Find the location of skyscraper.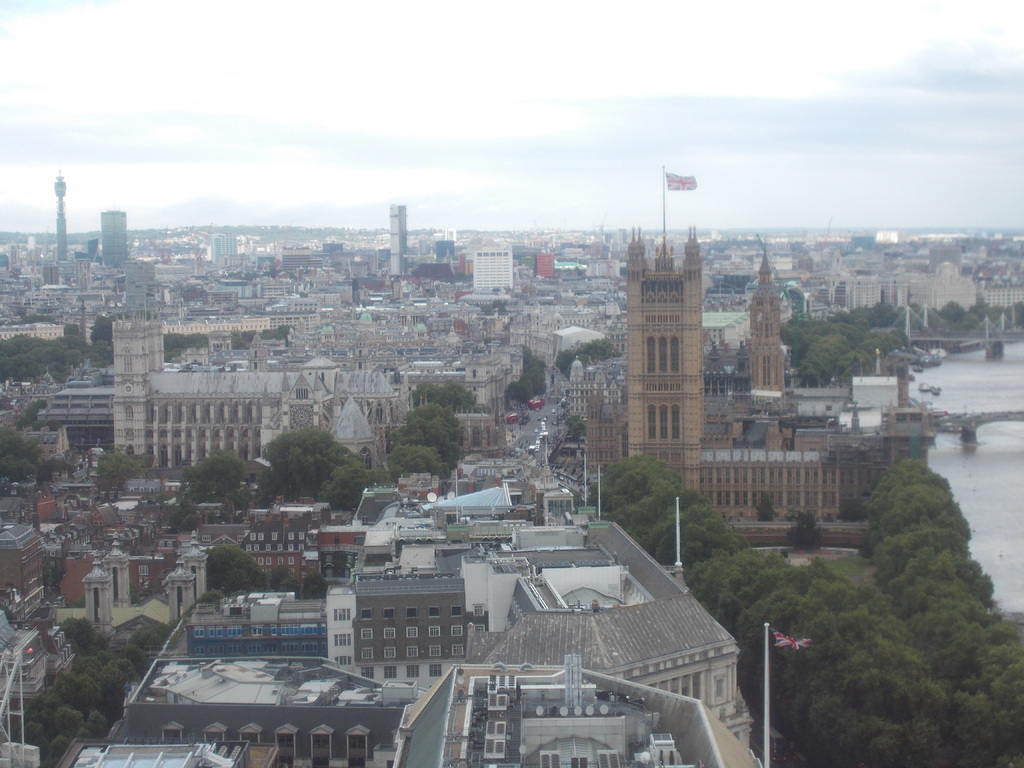
Location: x1=587 y1=165 x2=899 y2=532.
